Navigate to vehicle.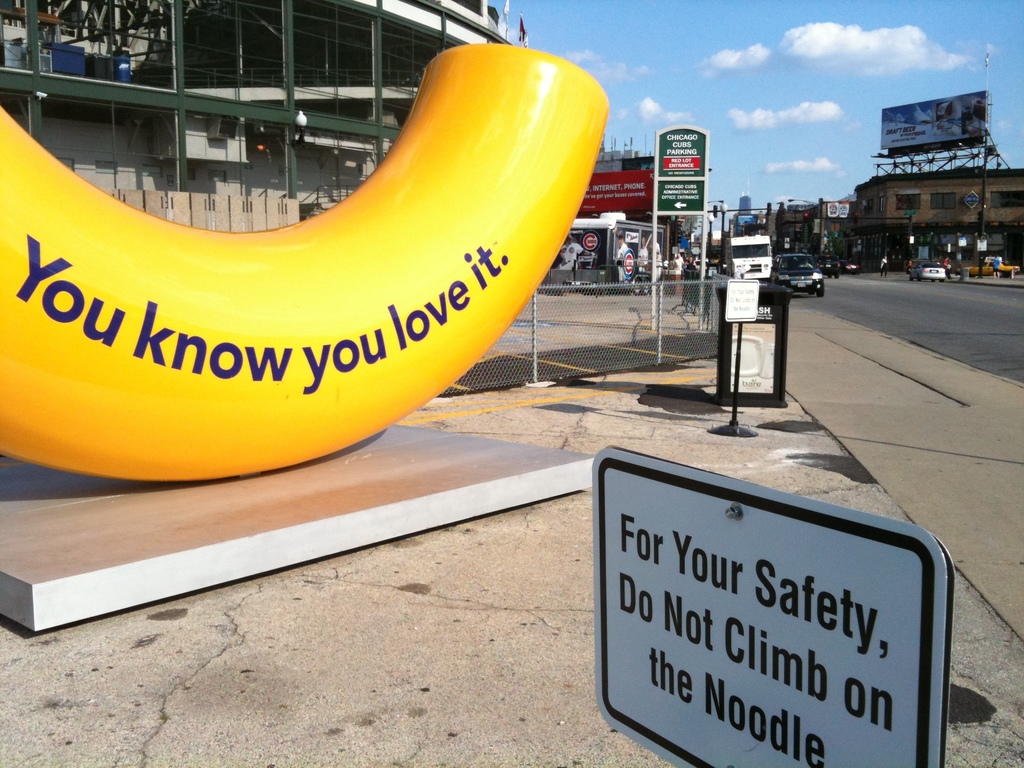
Navigation target: 555,213,673,299.
